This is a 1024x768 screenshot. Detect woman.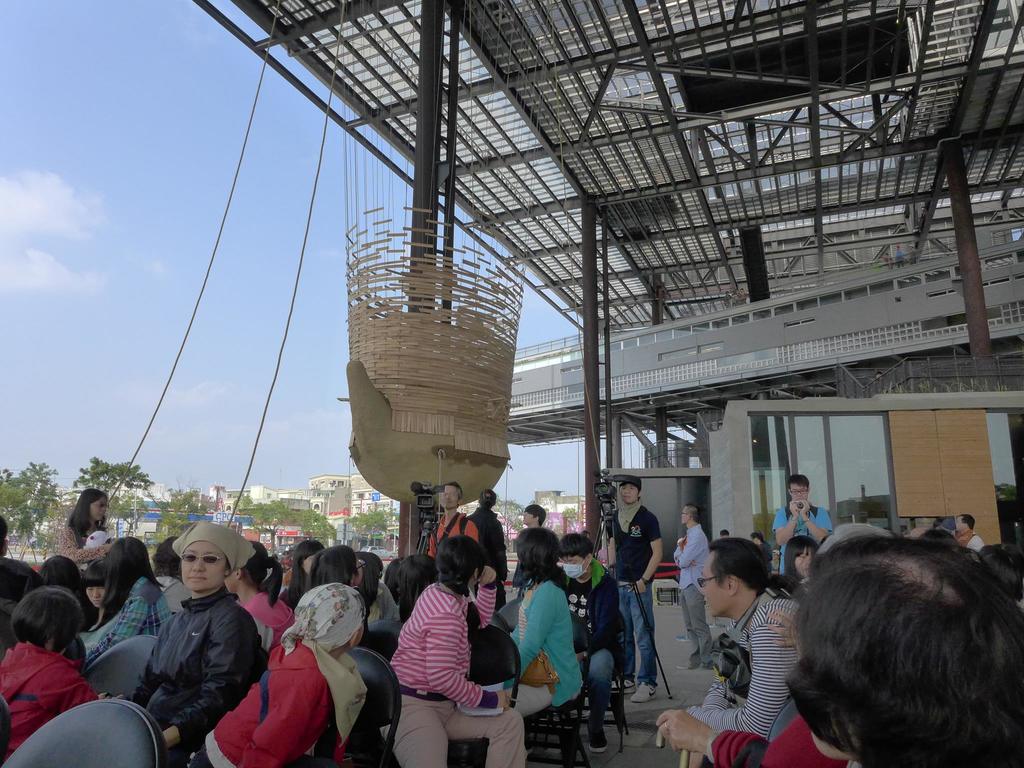
<region>307, 543, 365, 589</region>.
